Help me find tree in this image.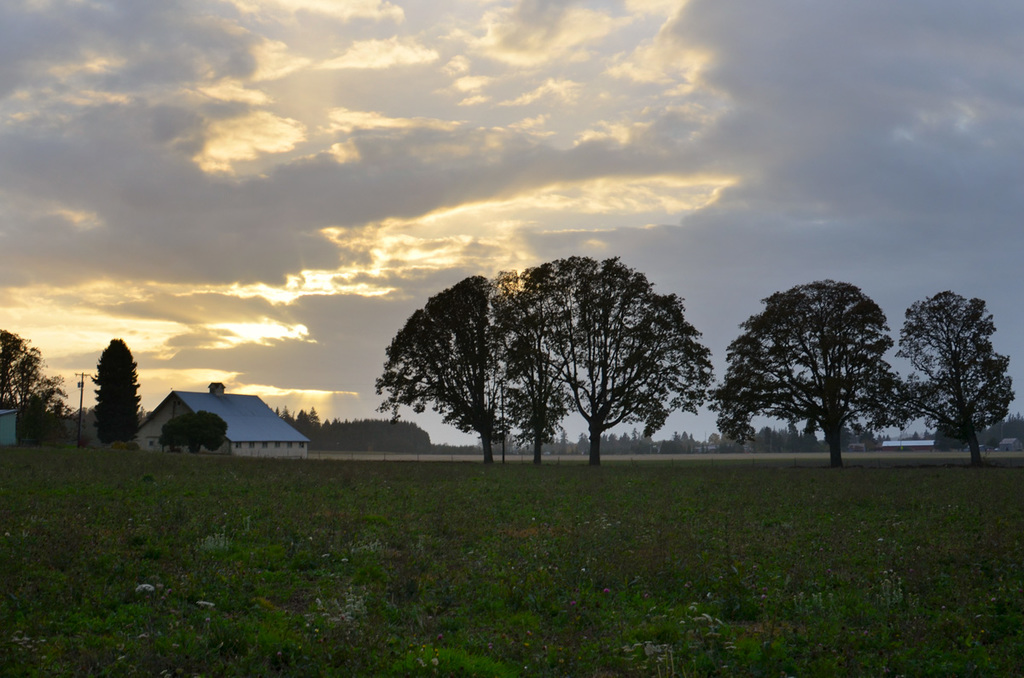
Found it: x1=90 y1=331 x2=138 y2=449.
